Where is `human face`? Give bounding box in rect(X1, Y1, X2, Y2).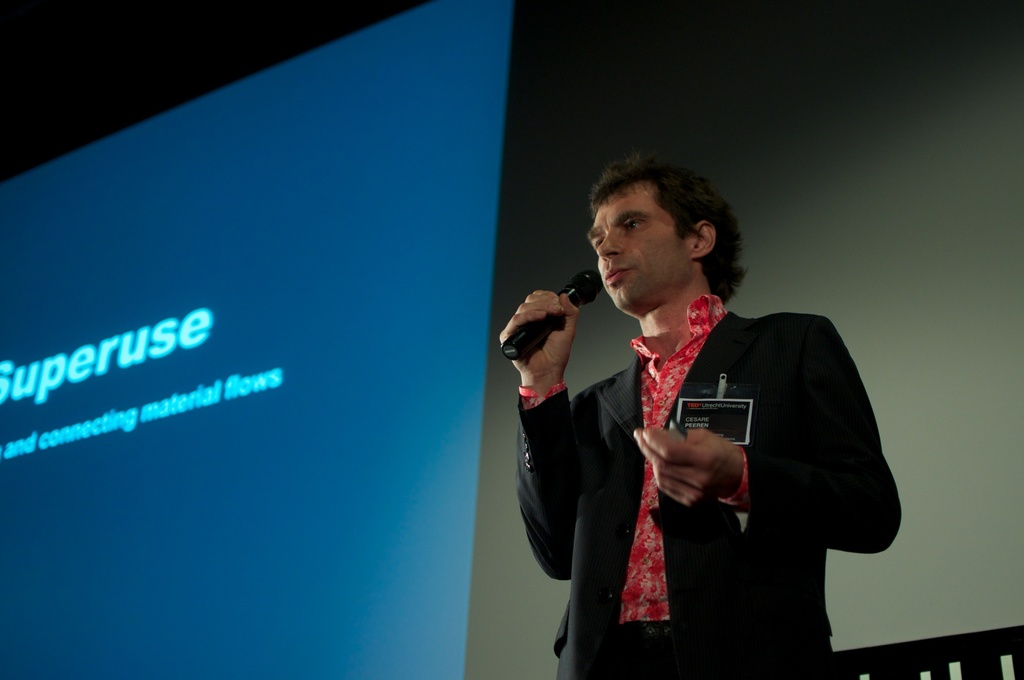
rect(585, 182, 687, 305).
